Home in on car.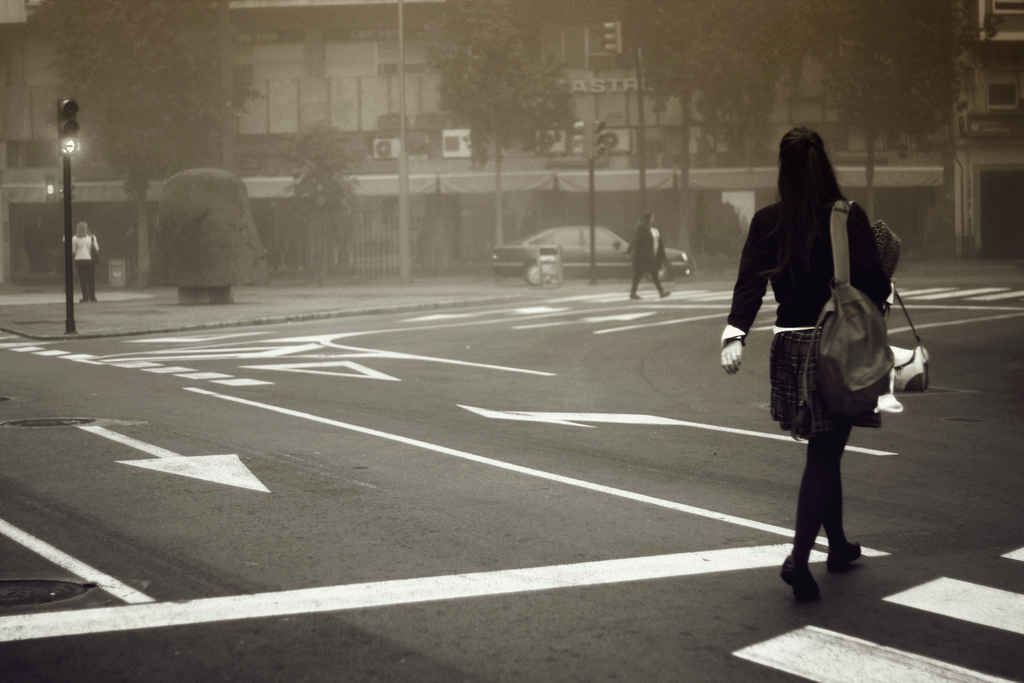
Homed in at <bbox>486, 223, 691, 291</bbox>.
